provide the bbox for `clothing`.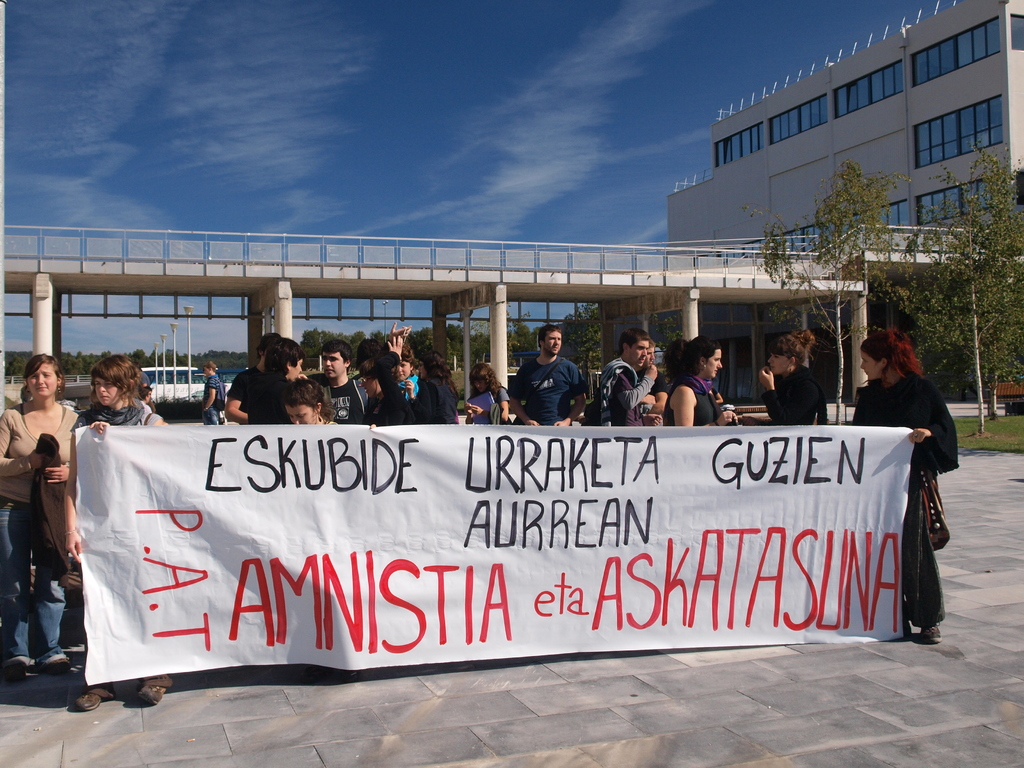
[left=76, top=396, right=159, bottom=705].
